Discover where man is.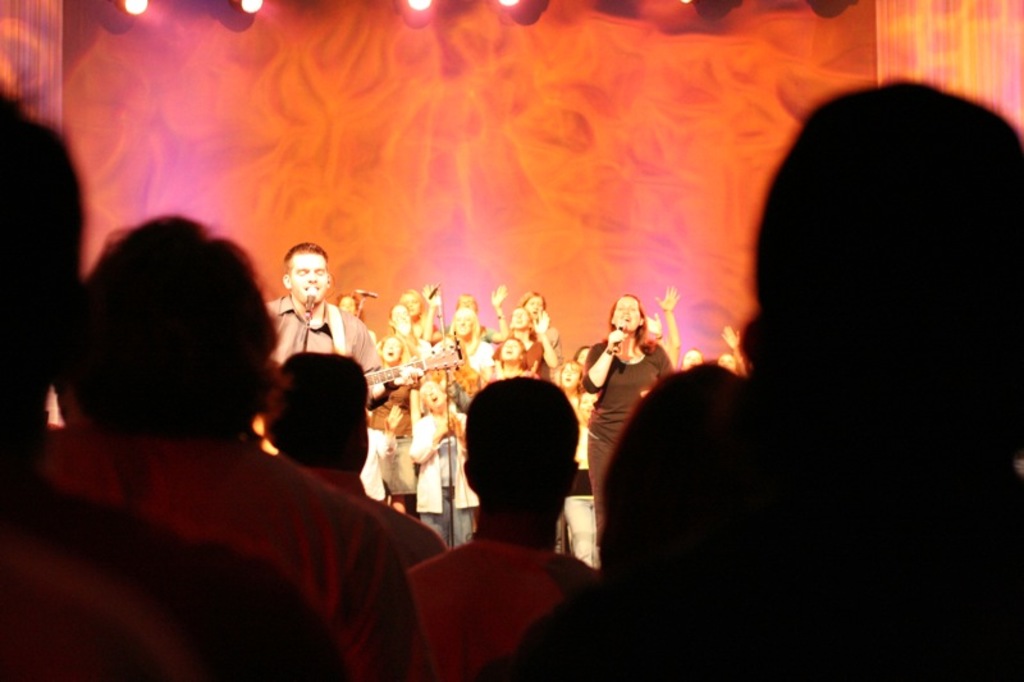
Discovered at BBox(399, 376, 616, 669).
